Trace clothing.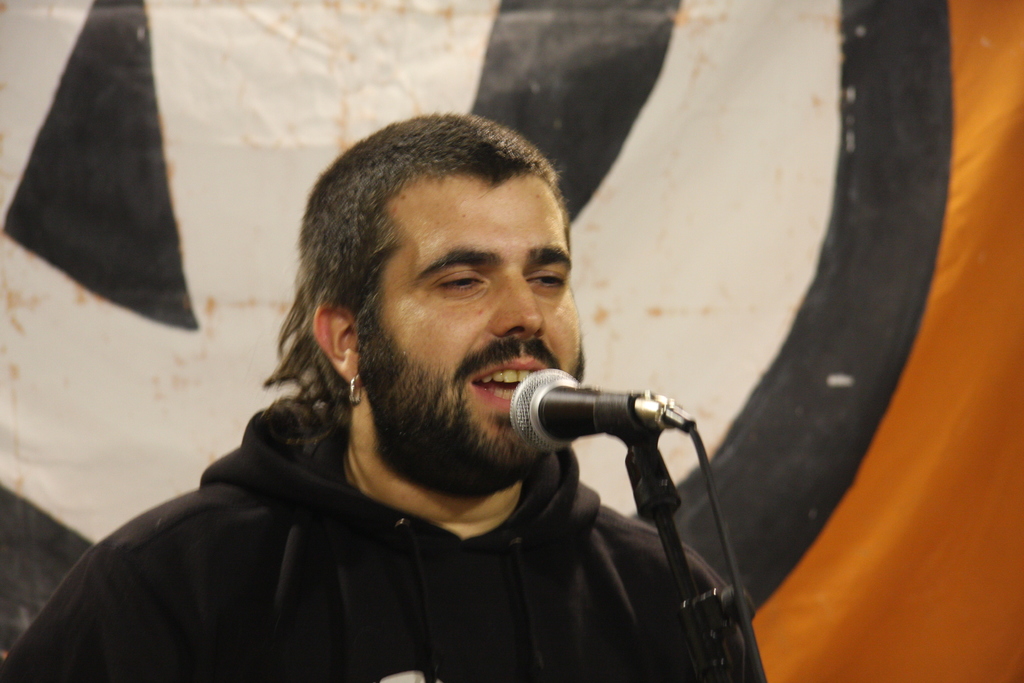
Traced to BBox(2, 400, 765, 682).
